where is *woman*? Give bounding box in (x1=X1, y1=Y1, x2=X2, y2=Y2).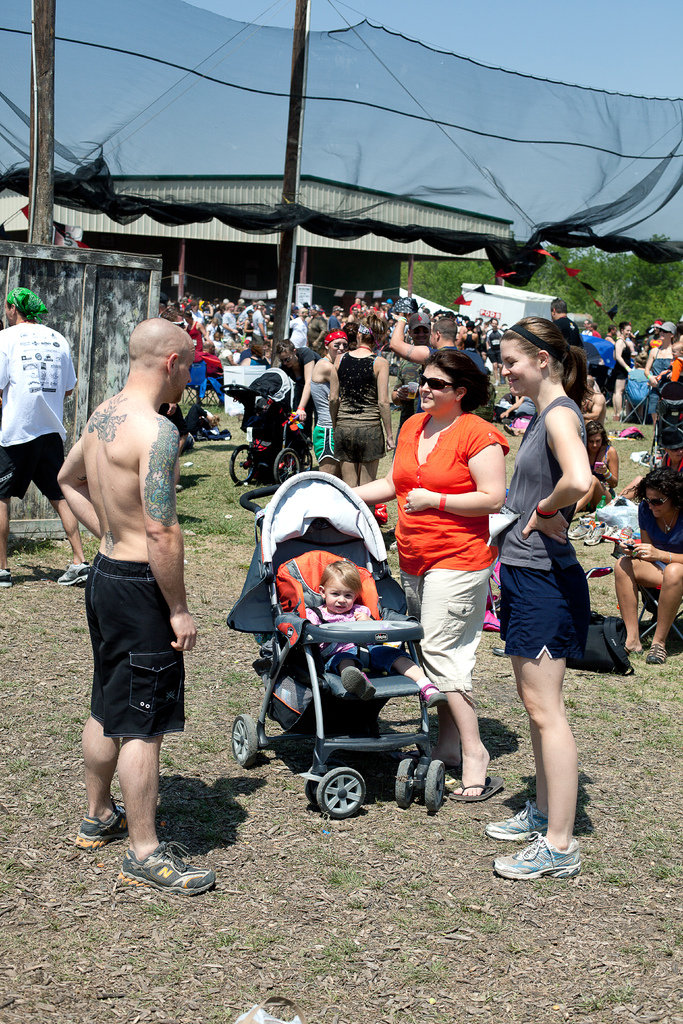
(x1=308, y1=326, x2=351, y2=477).
